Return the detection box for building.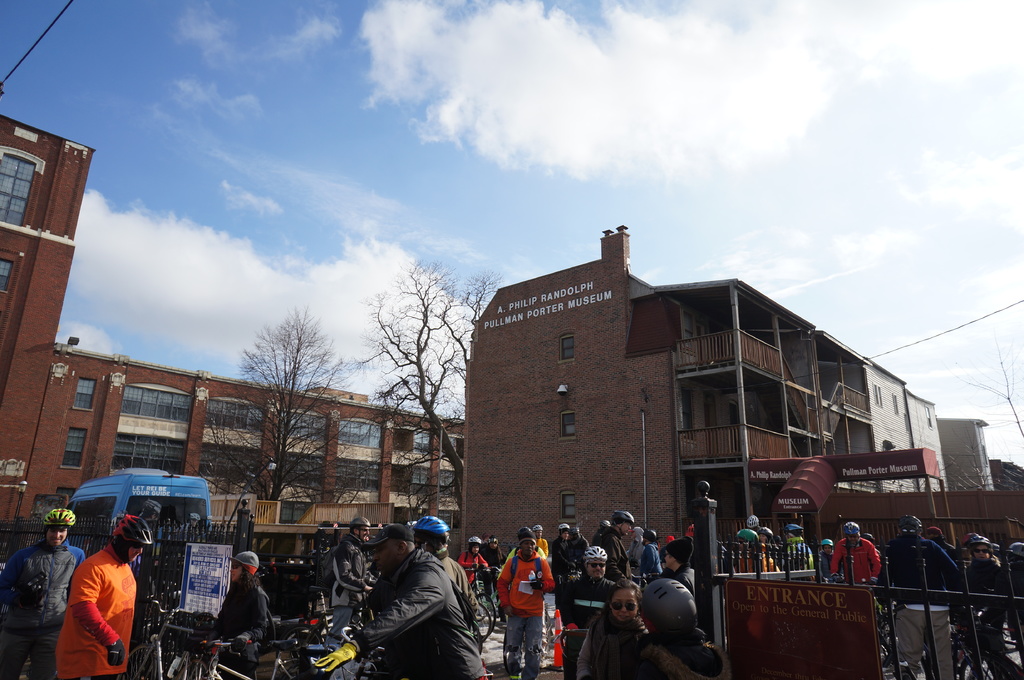
461, 221, 961, 614.
